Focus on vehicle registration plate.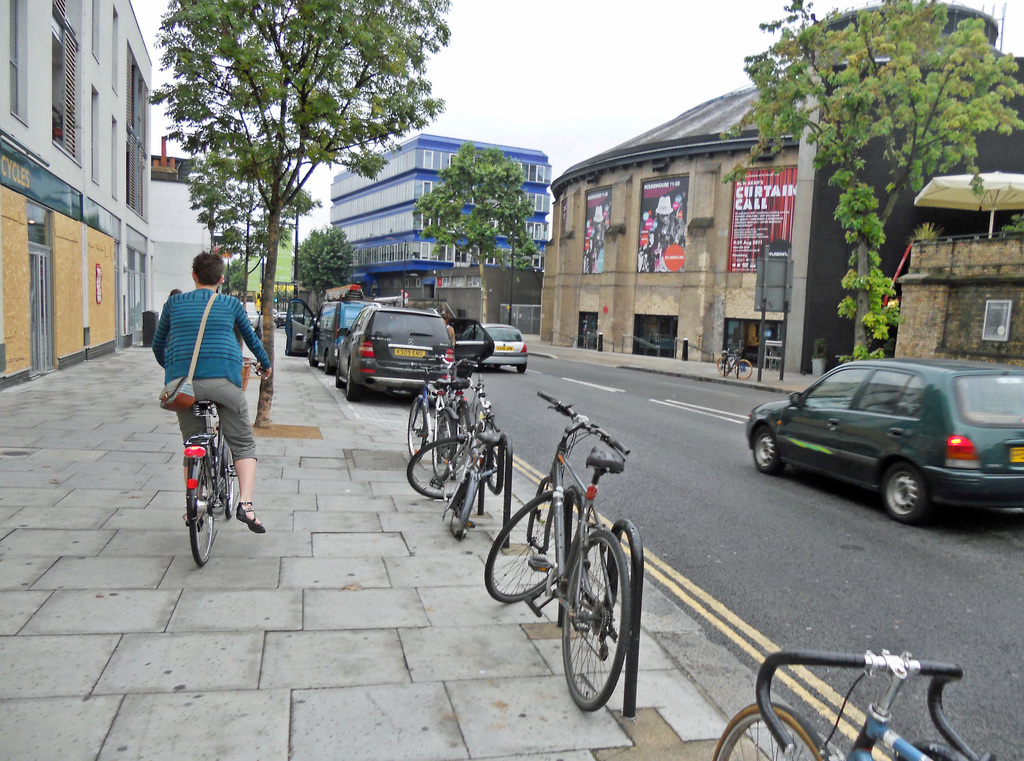
Focused at box=[394, 348, 425, 356].
